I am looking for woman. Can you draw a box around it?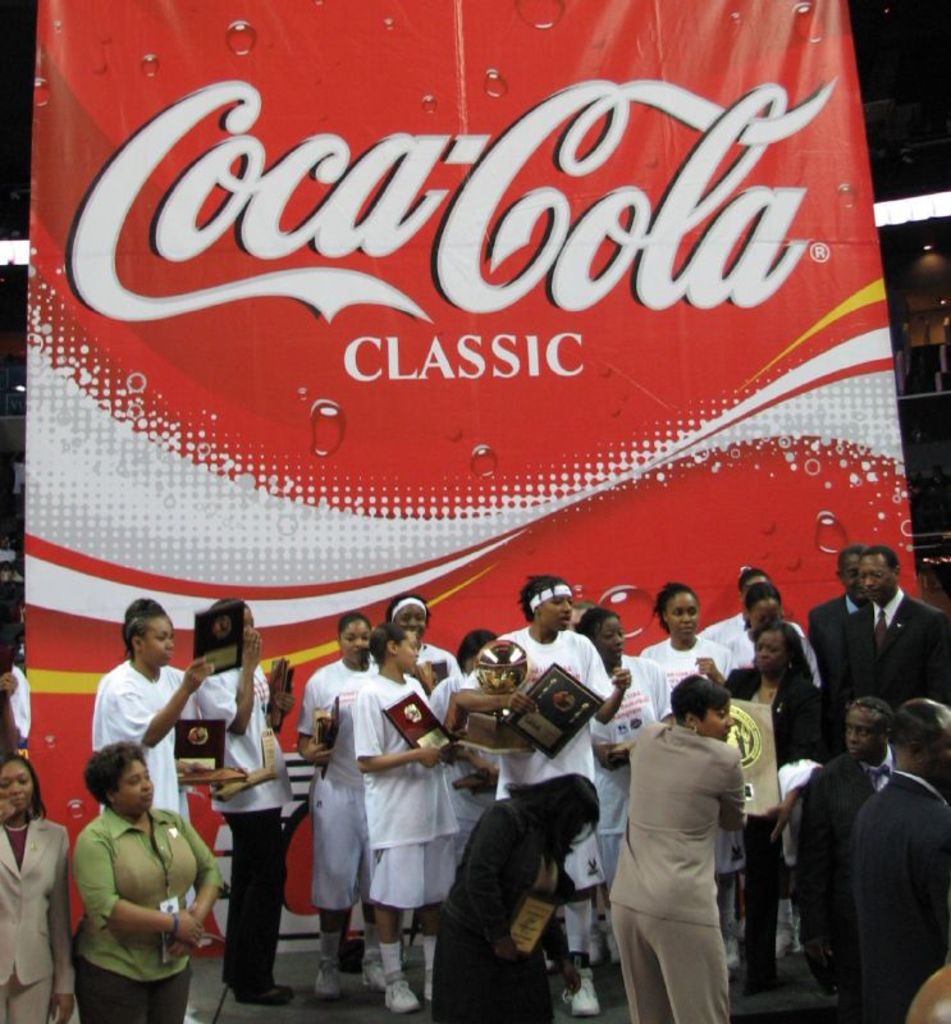
Sure, the bounding box is Rect(0, 748, 79, 1023).
